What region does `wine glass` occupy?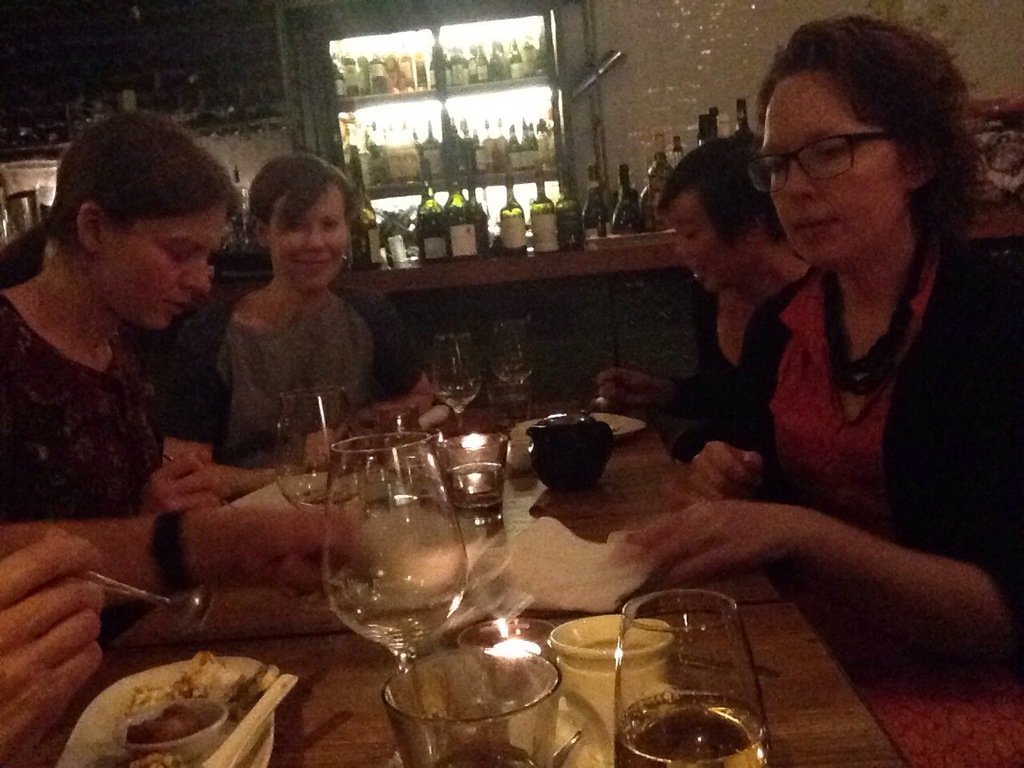
pyautogui.locateOnScreen(318, 434, 470, 668).
